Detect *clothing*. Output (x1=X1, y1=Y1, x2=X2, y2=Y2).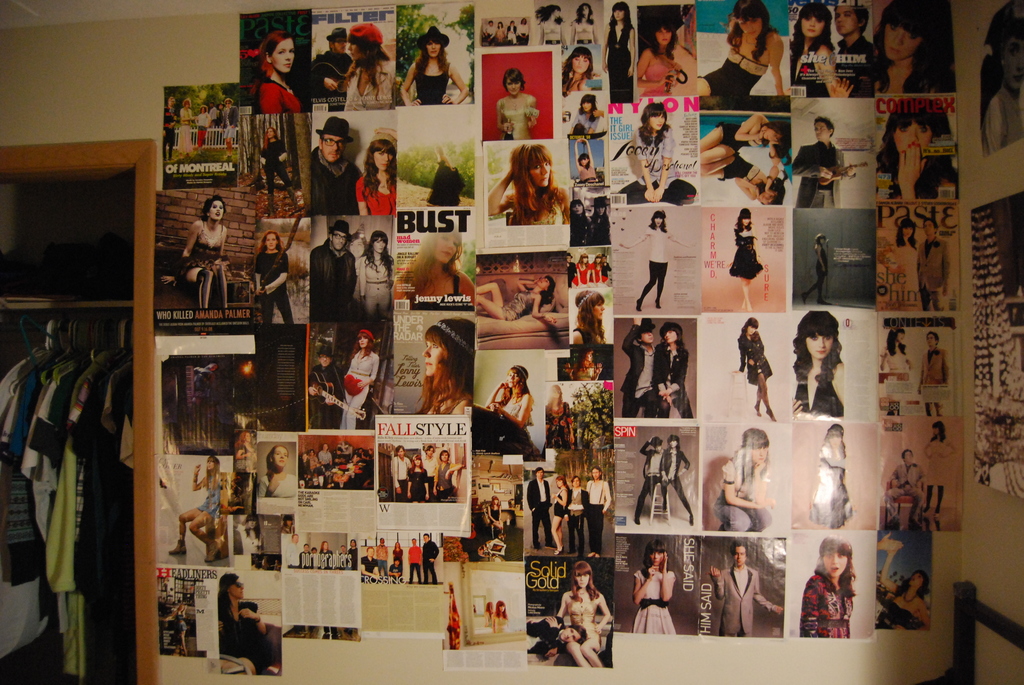
(x1=311, y1=144, x2=364, y2=215).
